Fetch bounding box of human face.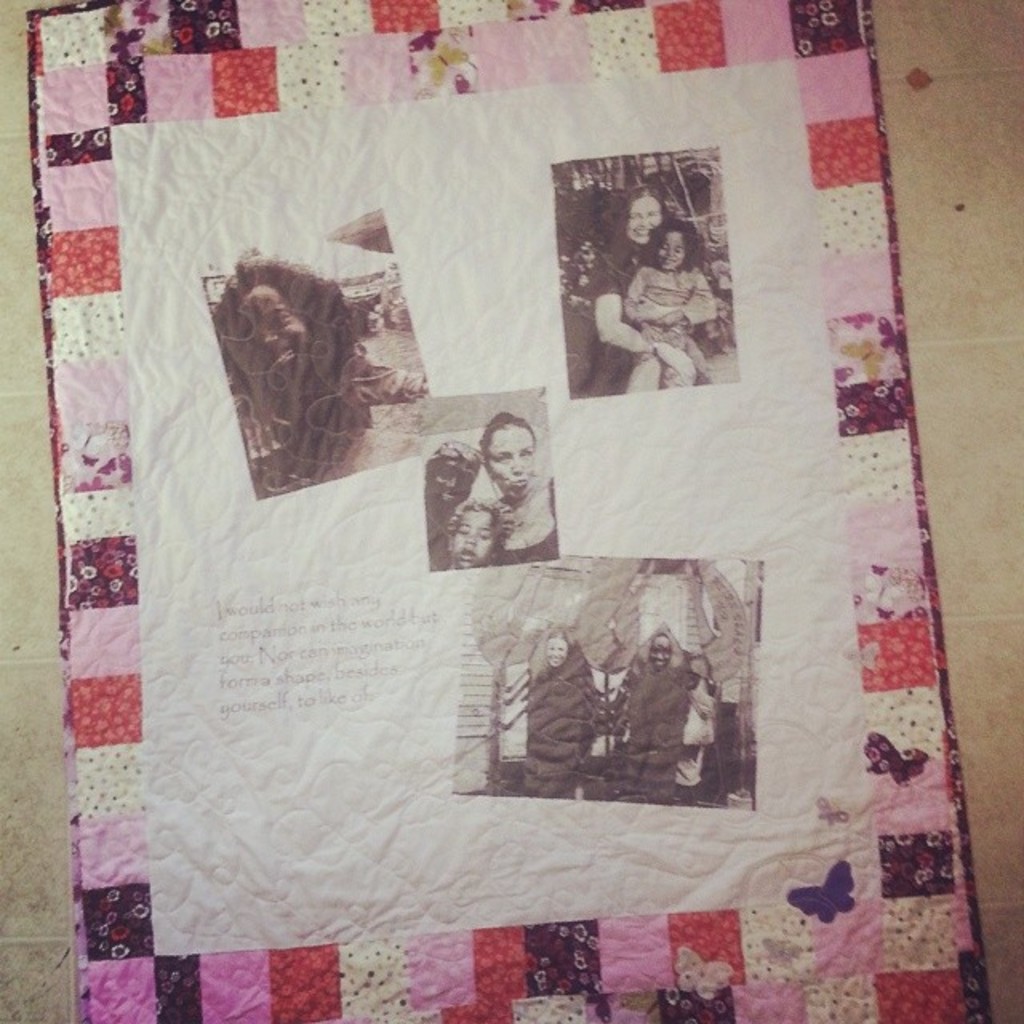
Bbox: [x1=626, y1=190, x2=662, y2=246].
